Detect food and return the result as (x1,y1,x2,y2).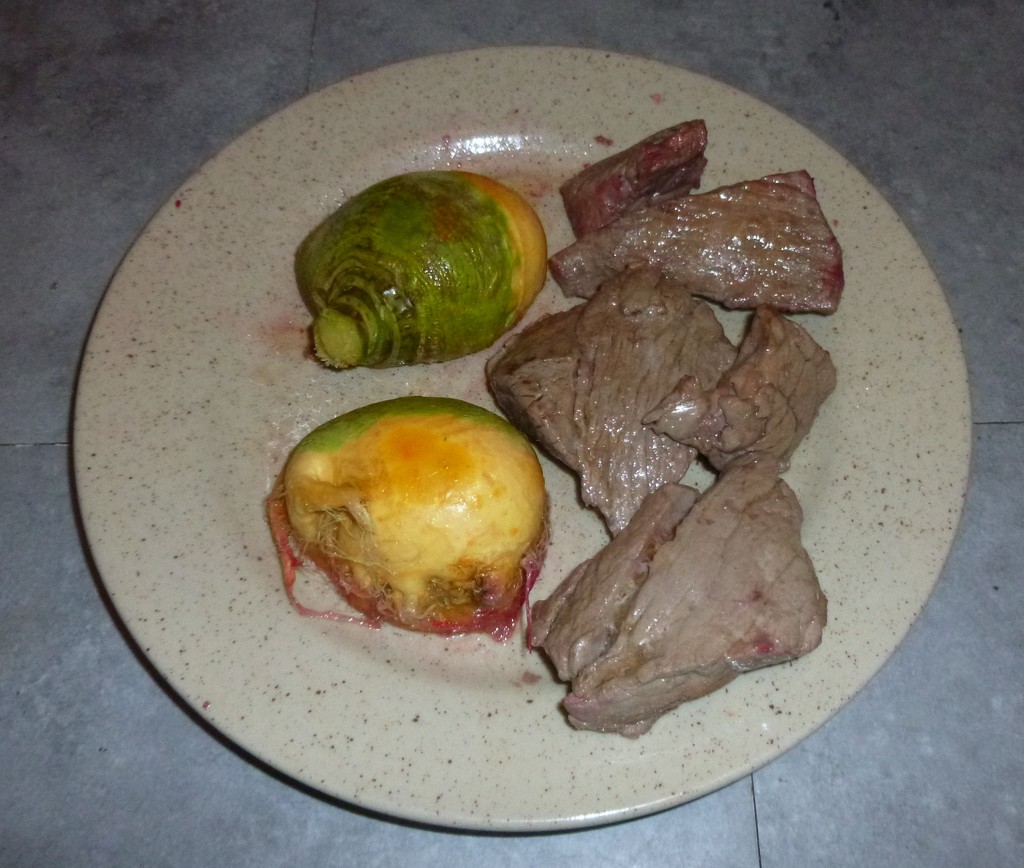
(518,479,701,680).
